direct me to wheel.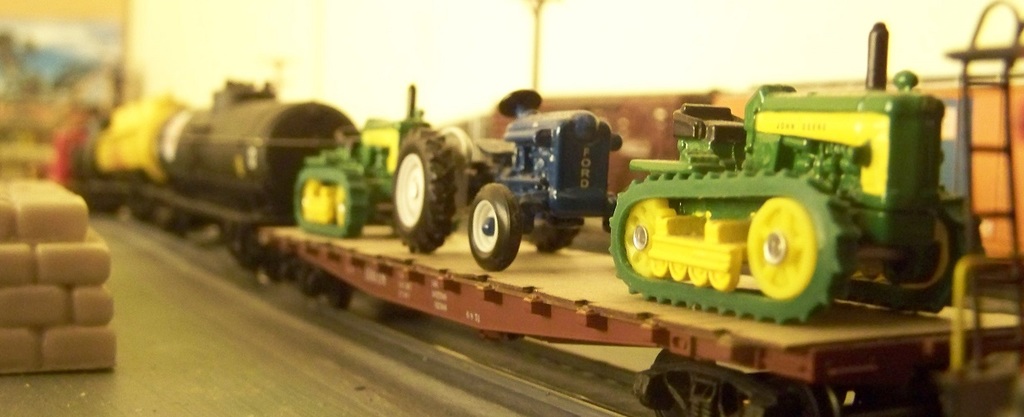
Direction: <box>768,382,839,416</box>.
